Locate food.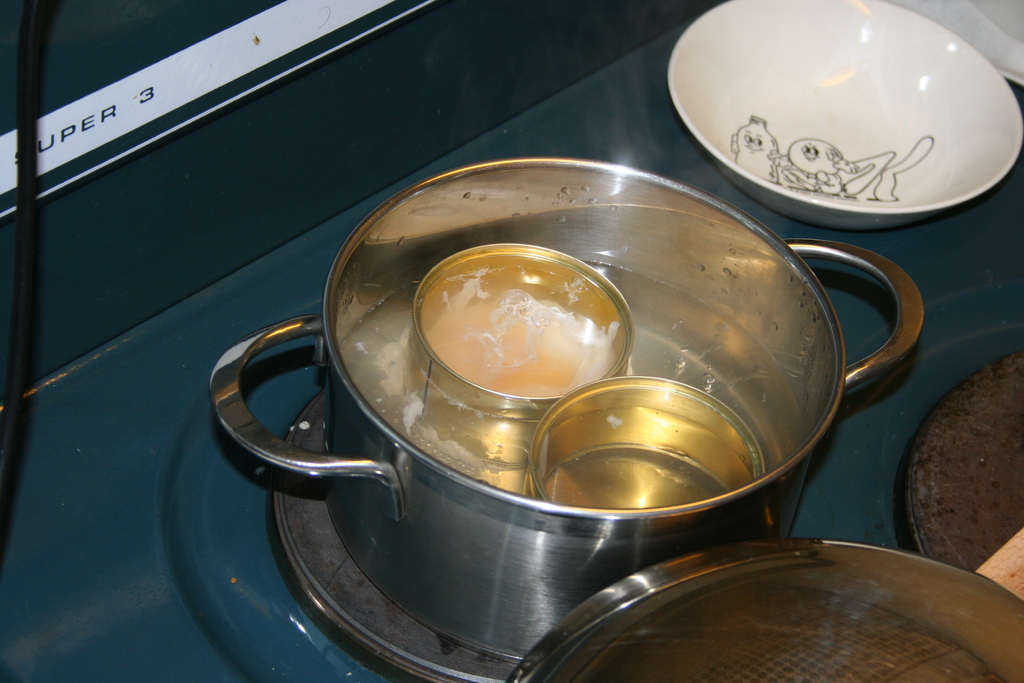
Bounding box: rect(399, 255, 655, 411).
